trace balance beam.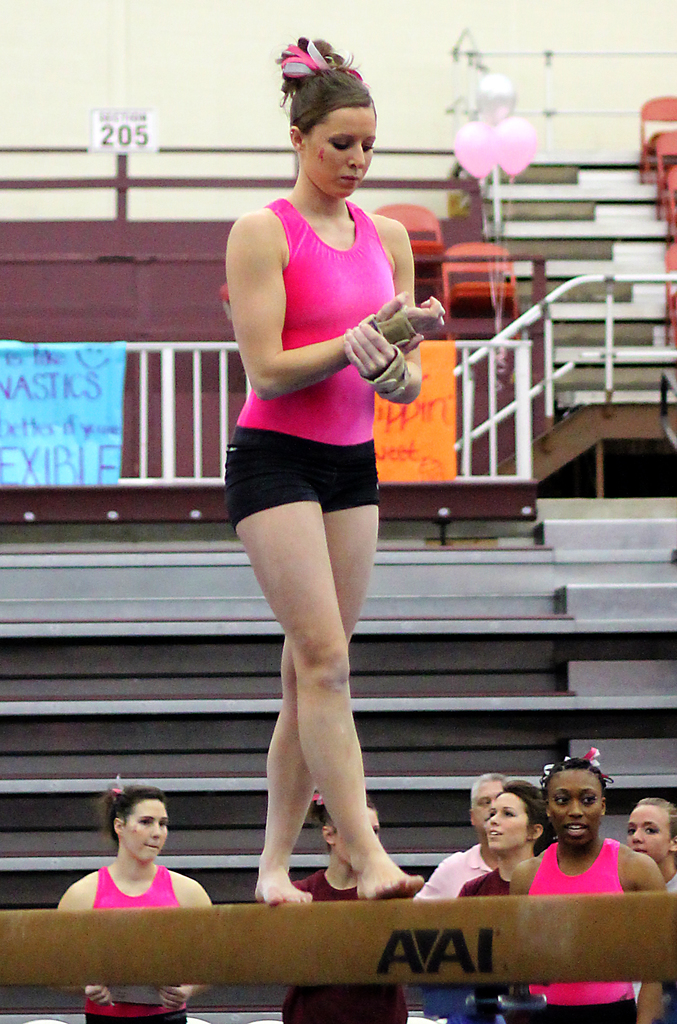
Traced to [x1=0, y1=892, x2=676, y2=982].
